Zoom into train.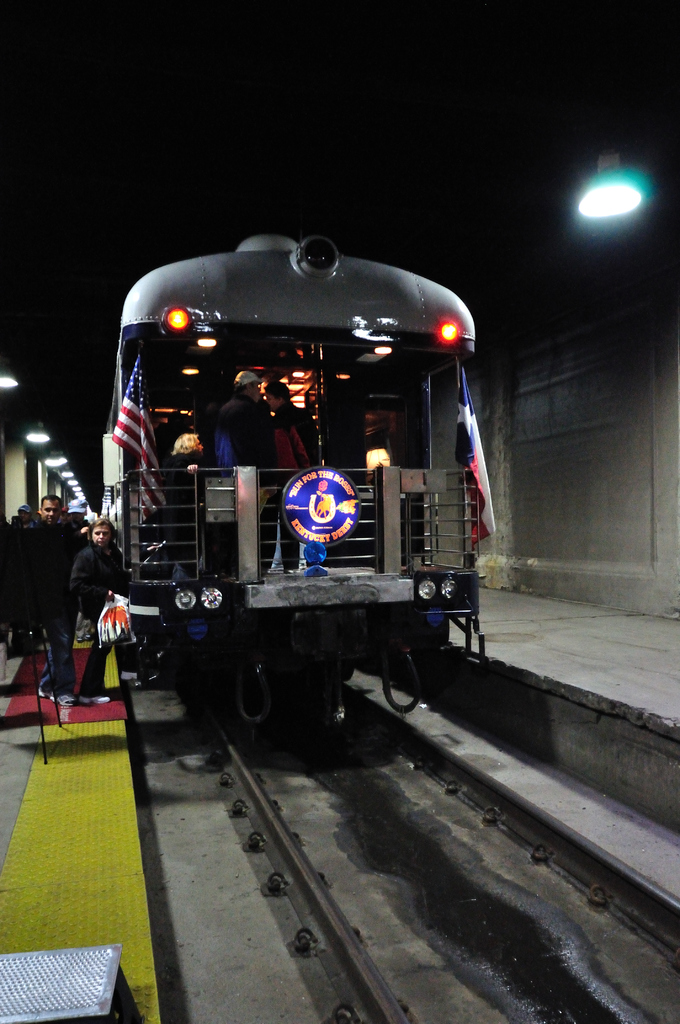
Zoom target: 101:223:480:728.
